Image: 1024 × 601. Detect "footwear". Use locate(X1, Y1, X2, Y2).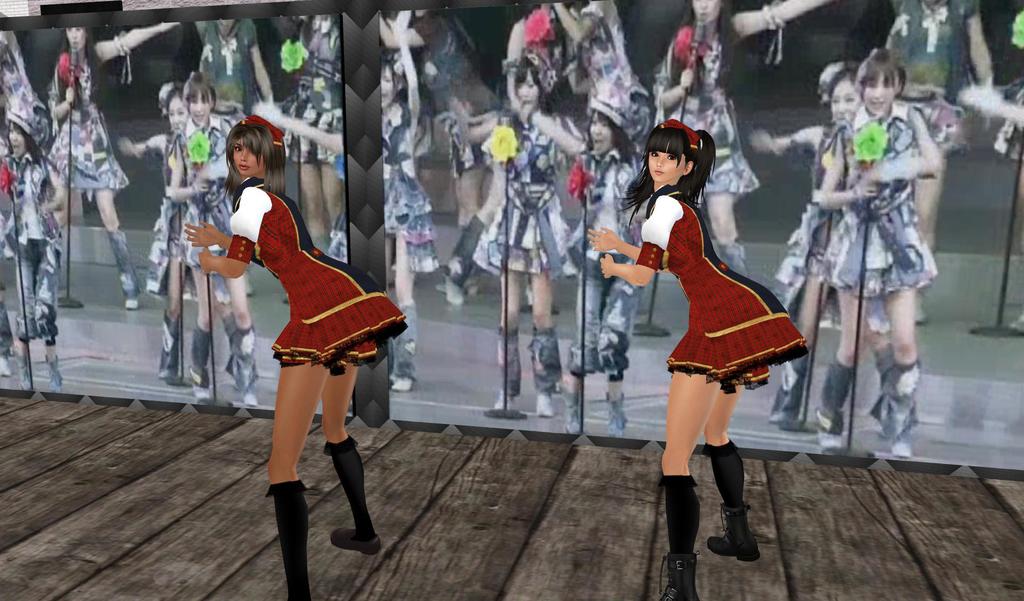
locate(705, 441, 765, 564).
